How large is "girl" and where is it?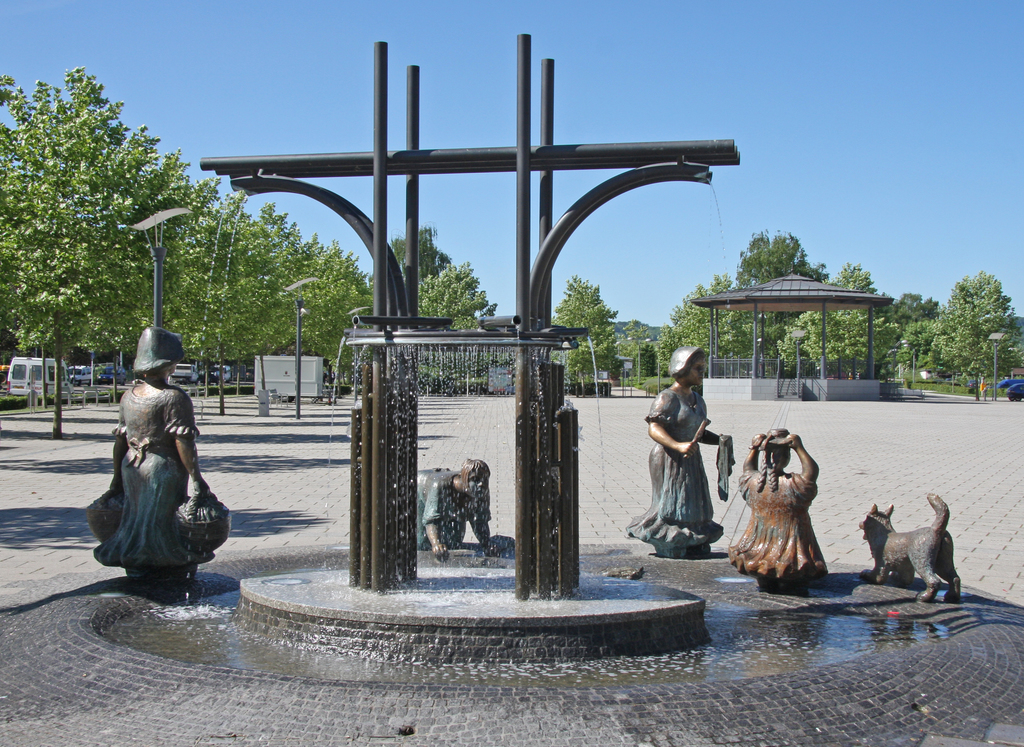
Bounding box: 93:326:215:592.
